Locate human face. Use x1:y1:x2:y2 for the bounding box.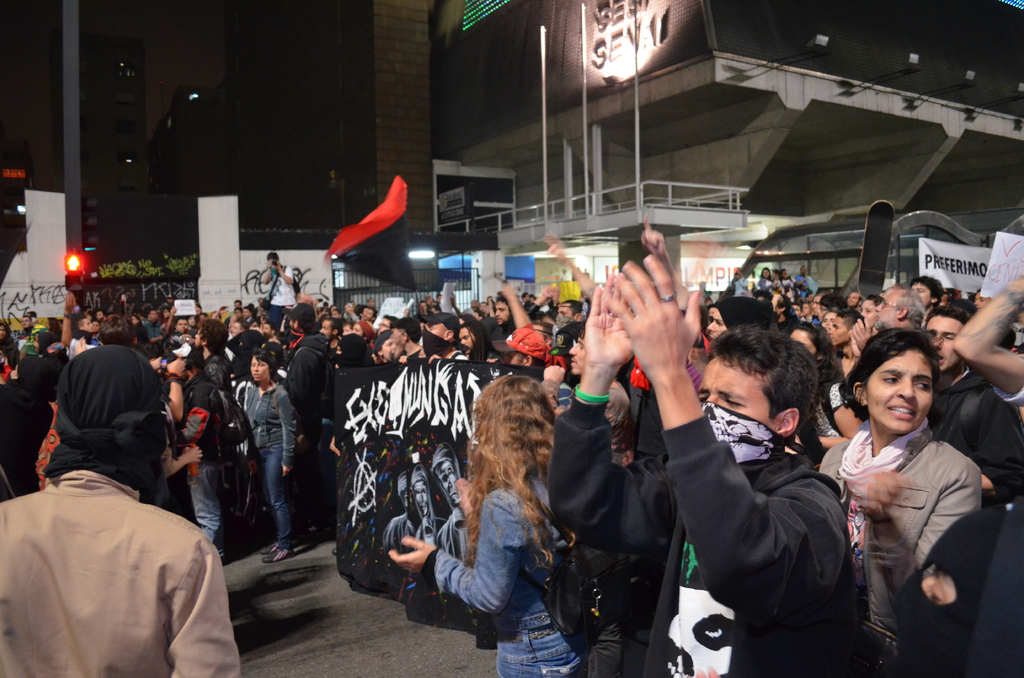
696:357:775:431.
